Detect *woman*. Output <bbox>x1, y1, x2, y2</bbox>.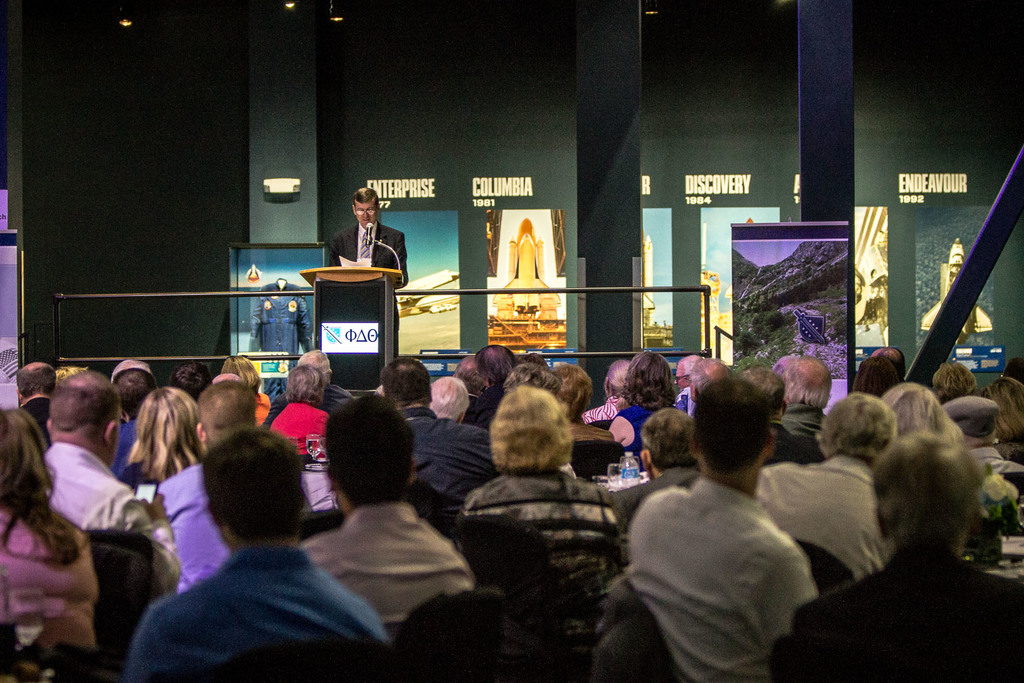
<bbox>214, 347, 267, 438</bbox>.
